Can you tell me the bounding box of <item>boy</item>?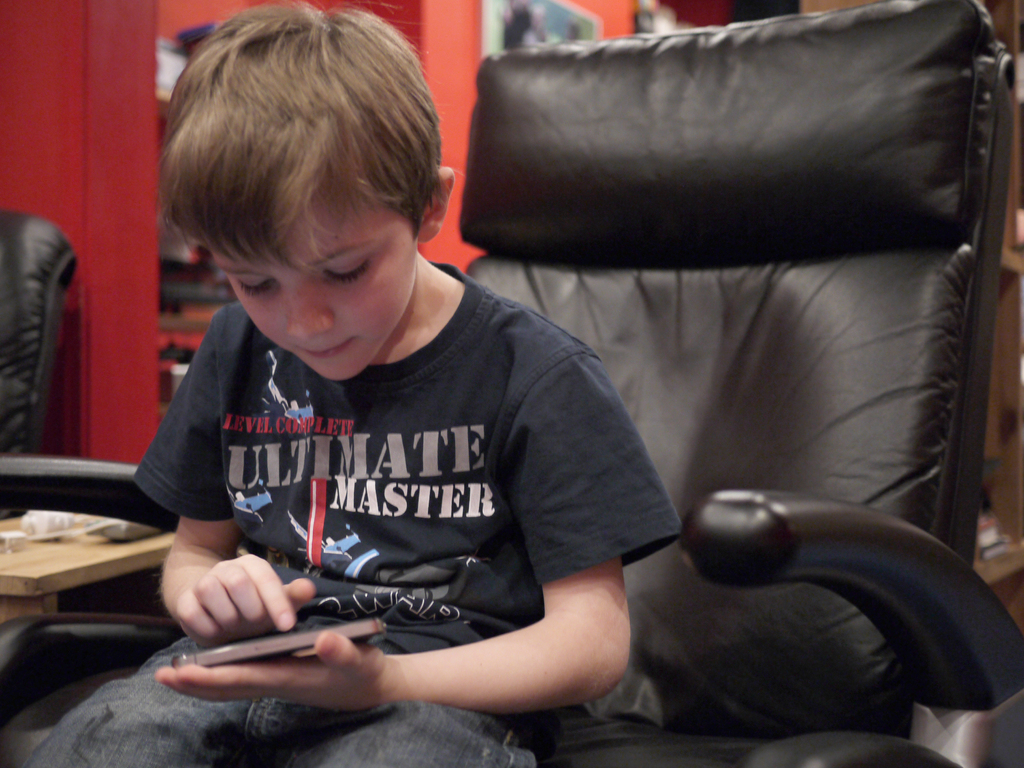
l=22, t=0, r=682, b=767.
